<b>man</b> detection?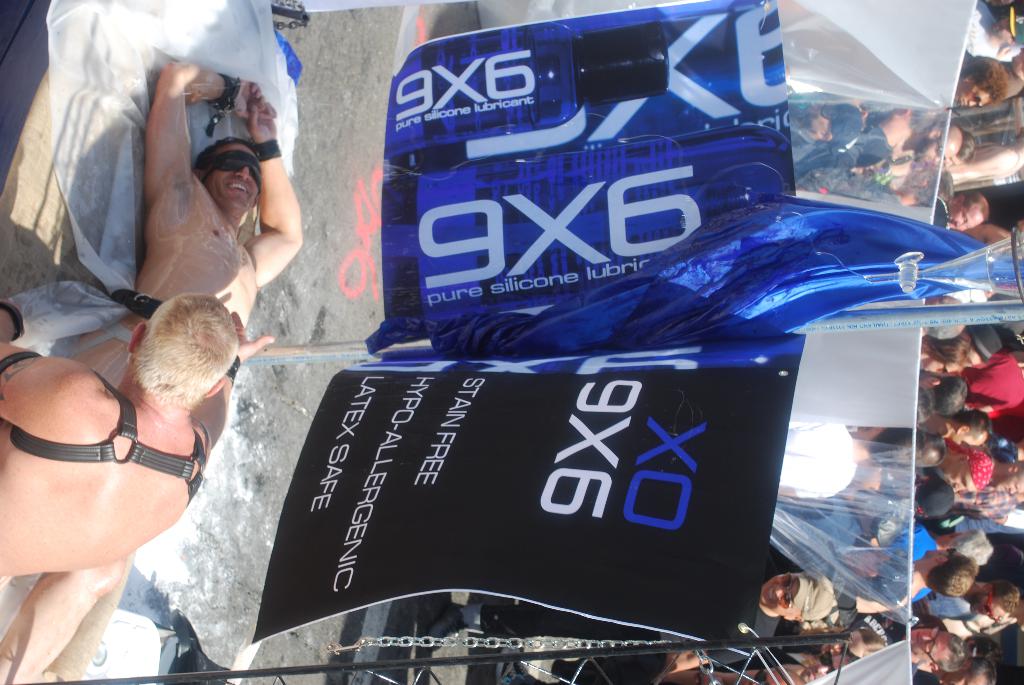
l=901, t=634, r=967, b=677
